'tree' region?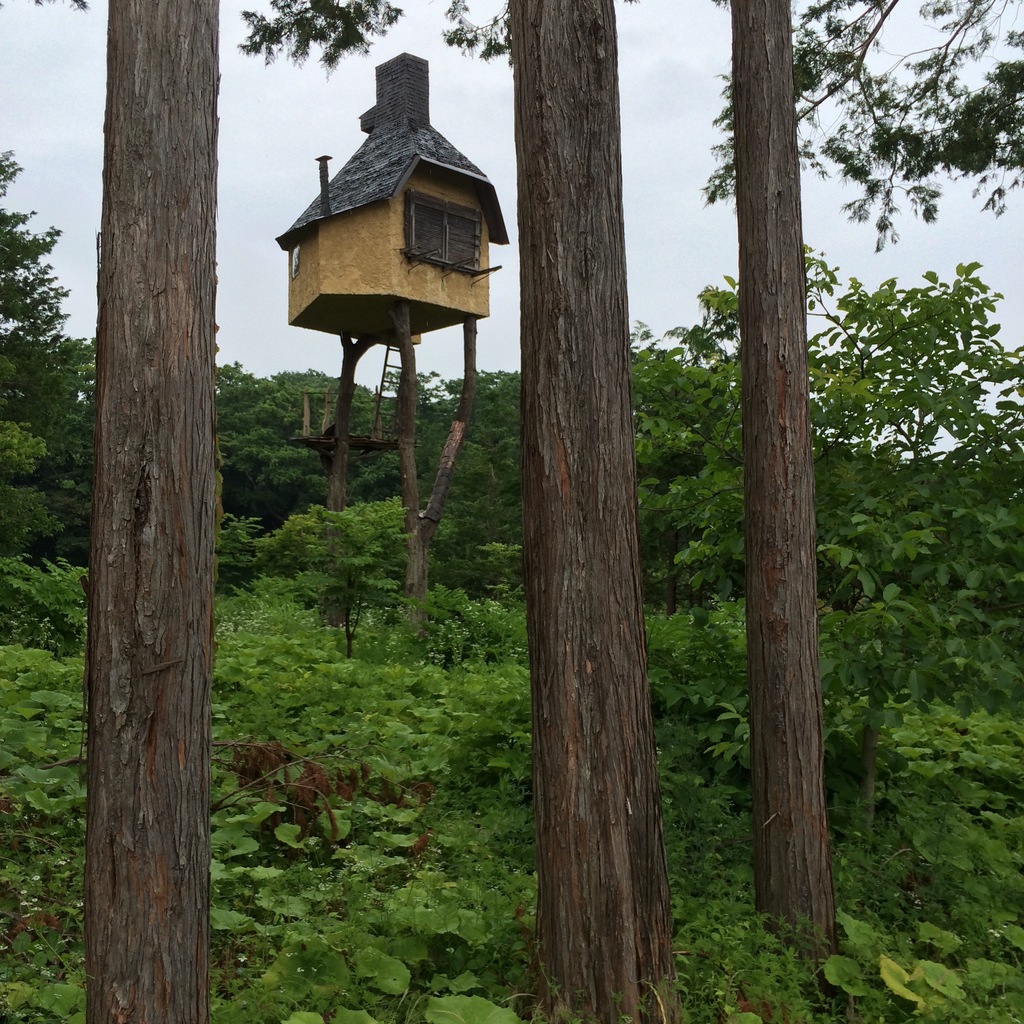
region(84, 0, 224, 1023)
